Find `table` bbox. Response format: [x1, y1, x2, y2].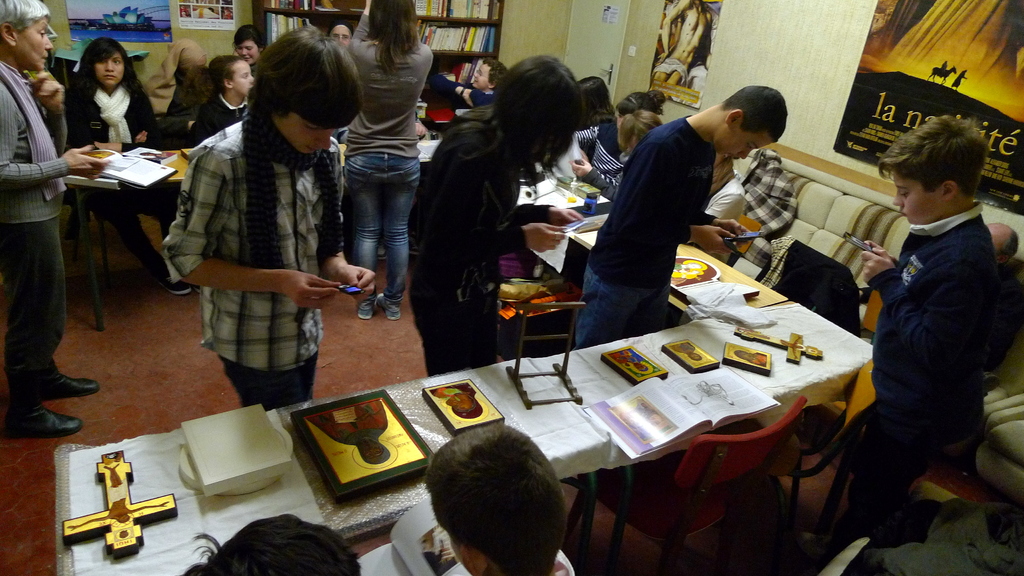
[574, 239, 787, 322].
